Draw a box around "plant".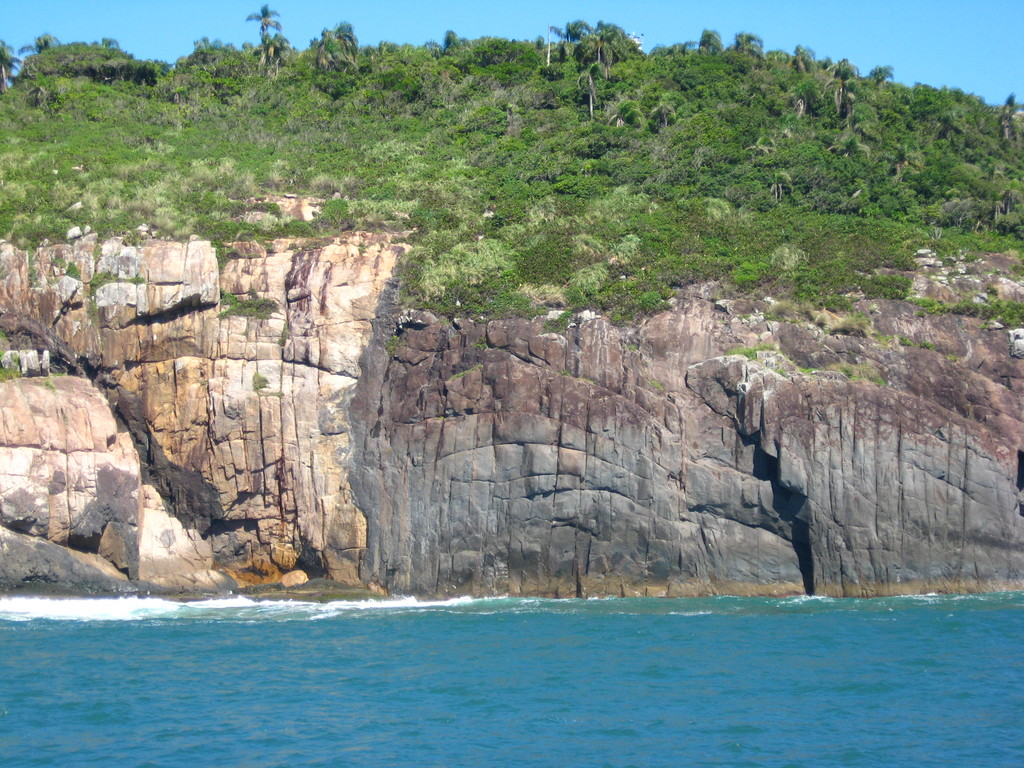
rect(252, 372, 271, 393).
